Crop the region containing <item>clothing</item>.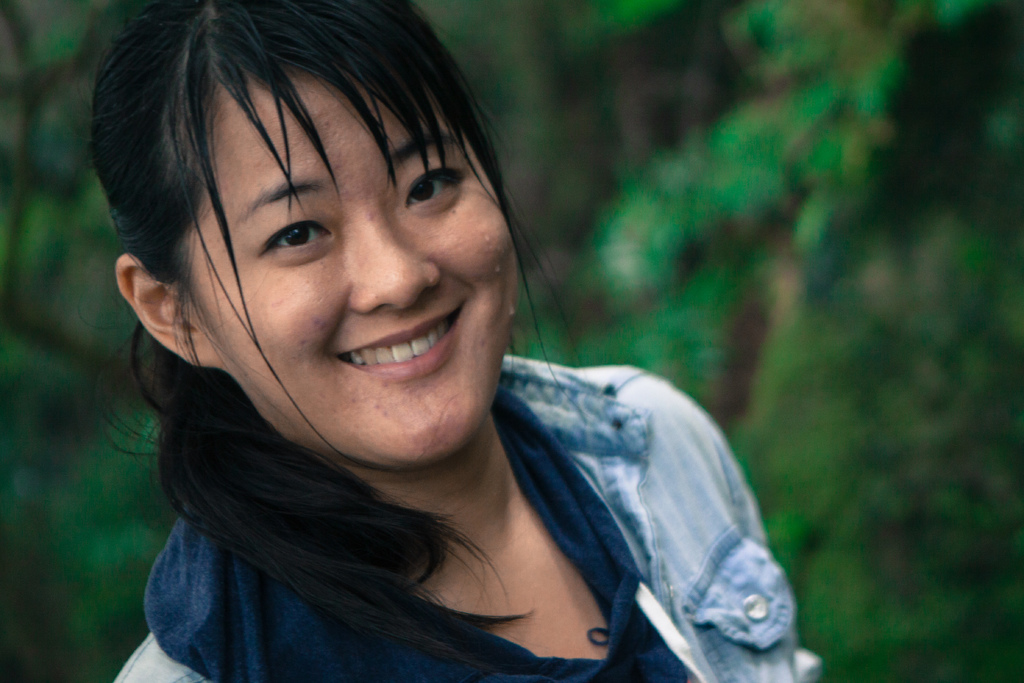
Crop region: (44,313,796,680).
